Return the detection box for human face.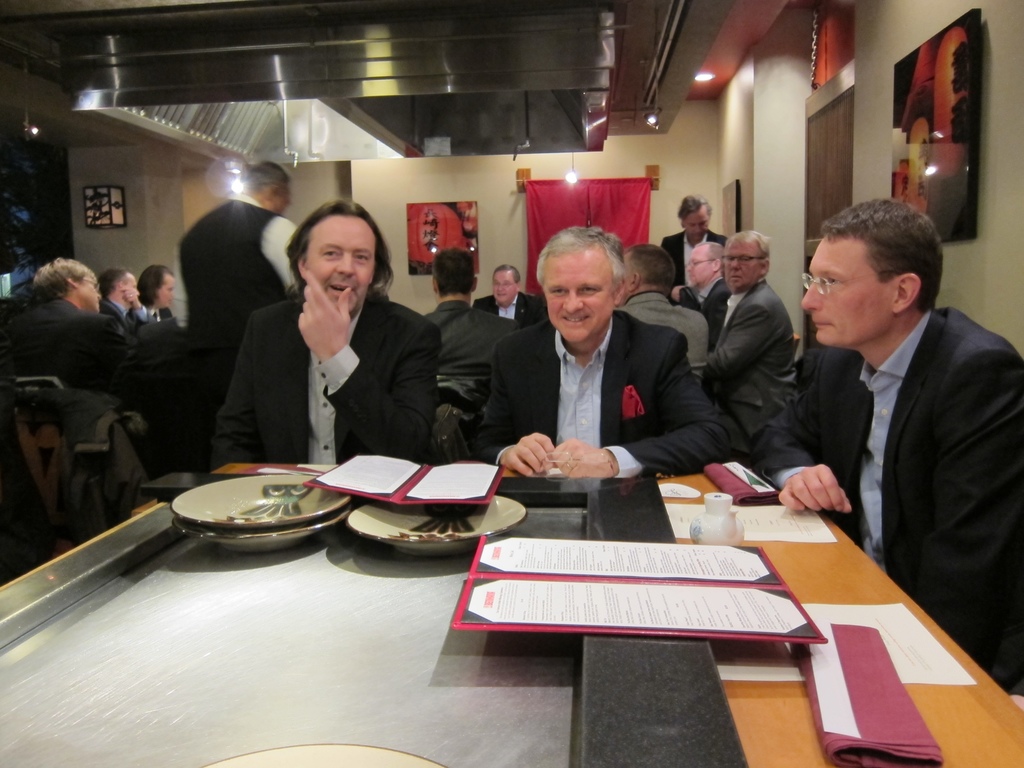
(x1=719, y1=241, x2=758, y2=289).
